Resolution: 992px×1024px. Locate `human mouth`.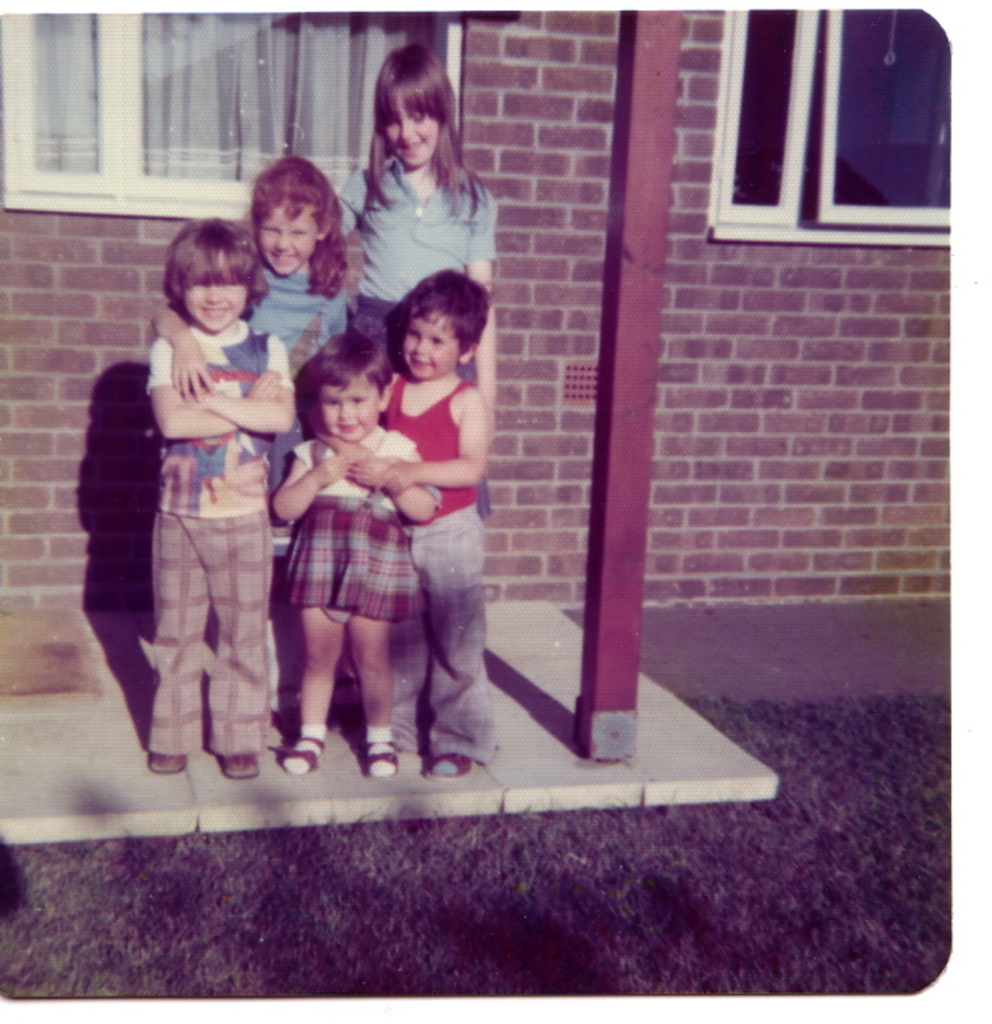
334 419 358 434.
